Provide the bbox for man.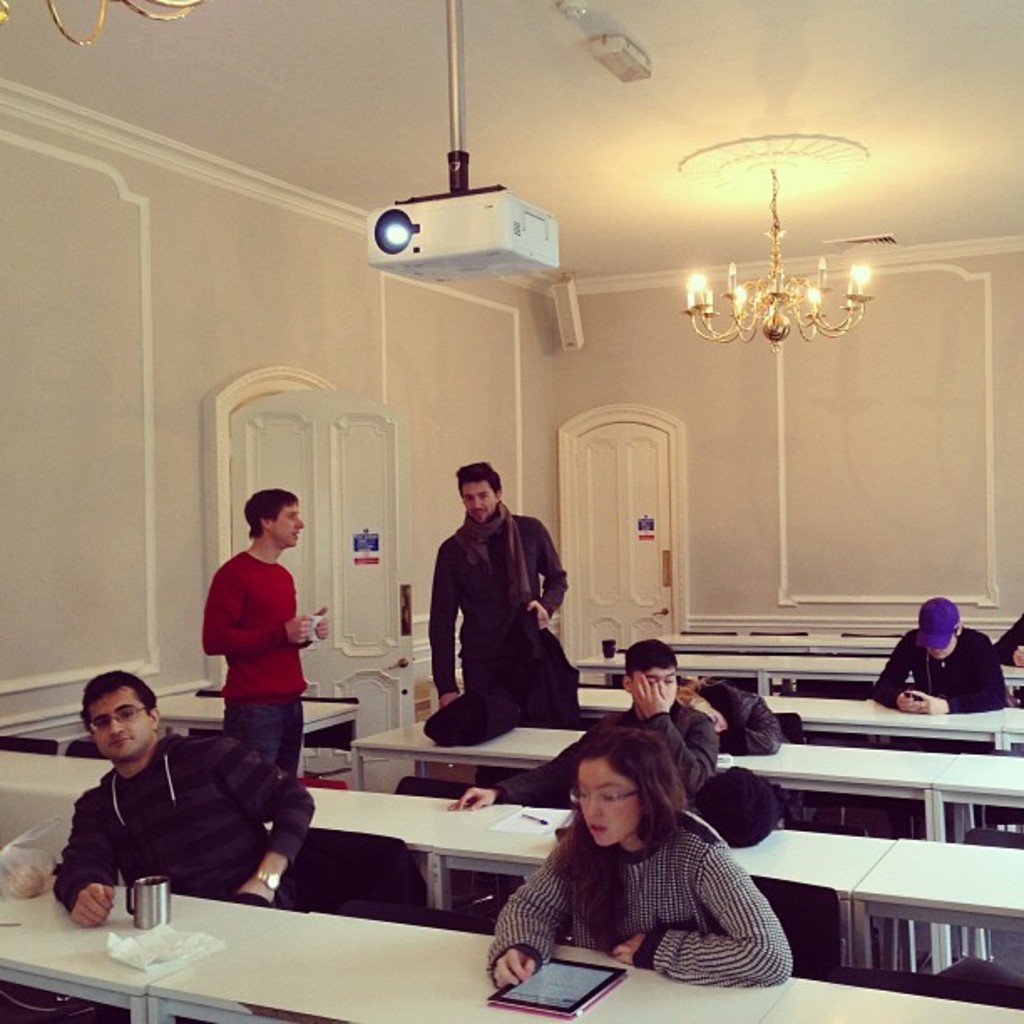
select_region(422, 465, 586, 773).
